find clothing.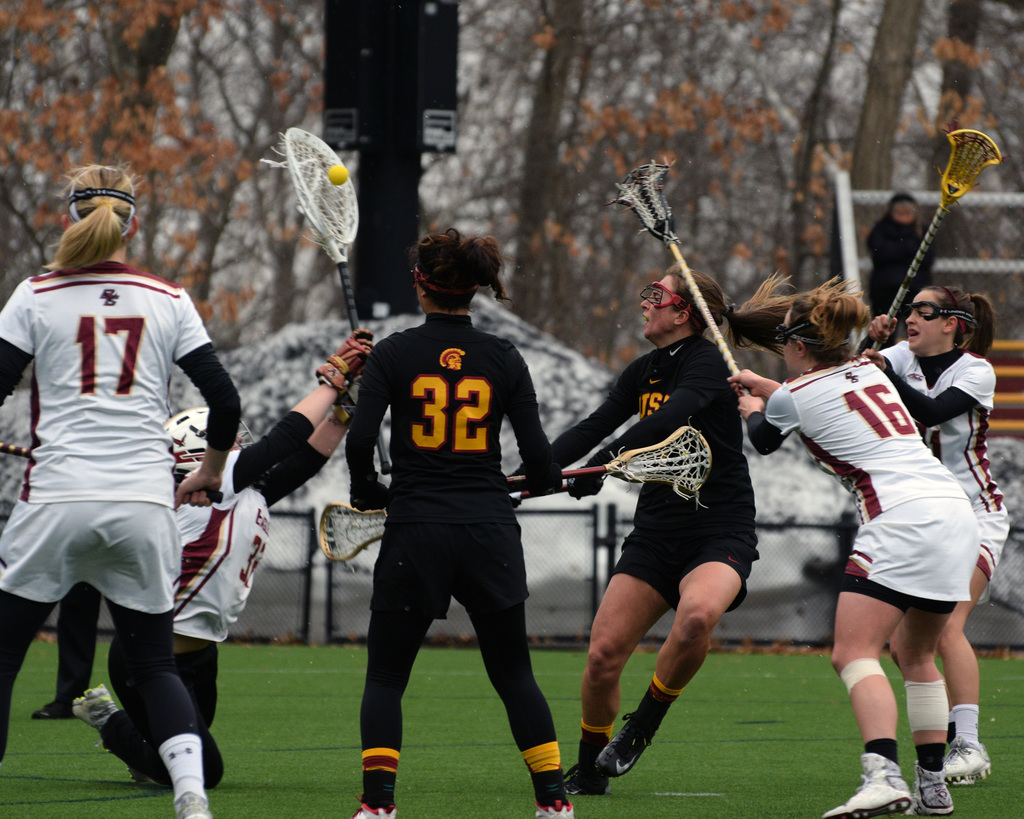
[x1=99, y1=407, x2=337, y2=801].
